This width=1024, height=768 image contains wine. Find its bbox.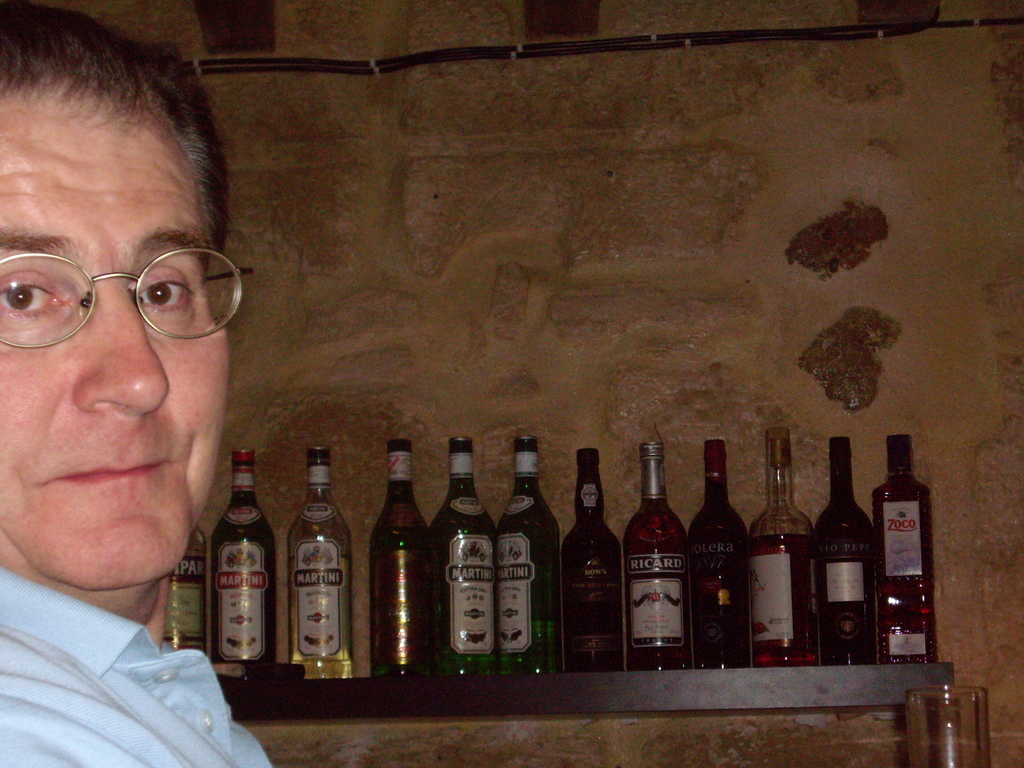
rect(561, 428, 636, 672).
